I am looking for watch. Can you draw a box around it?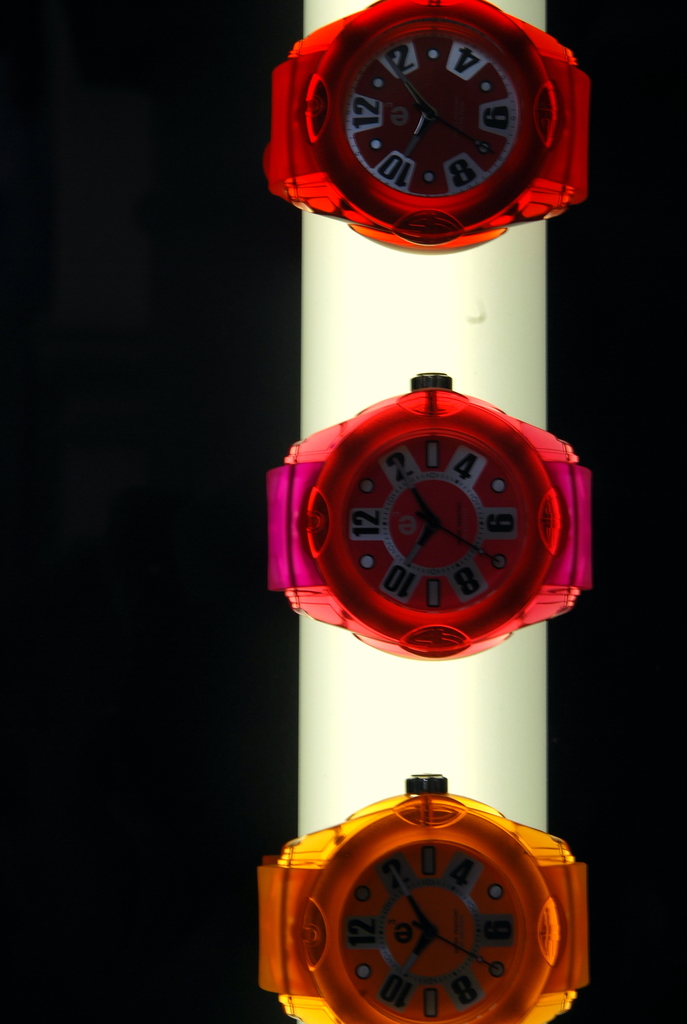
Sure, the bounding box is pyautogui.locateOnScreen(259, 774, 588, 1023).
